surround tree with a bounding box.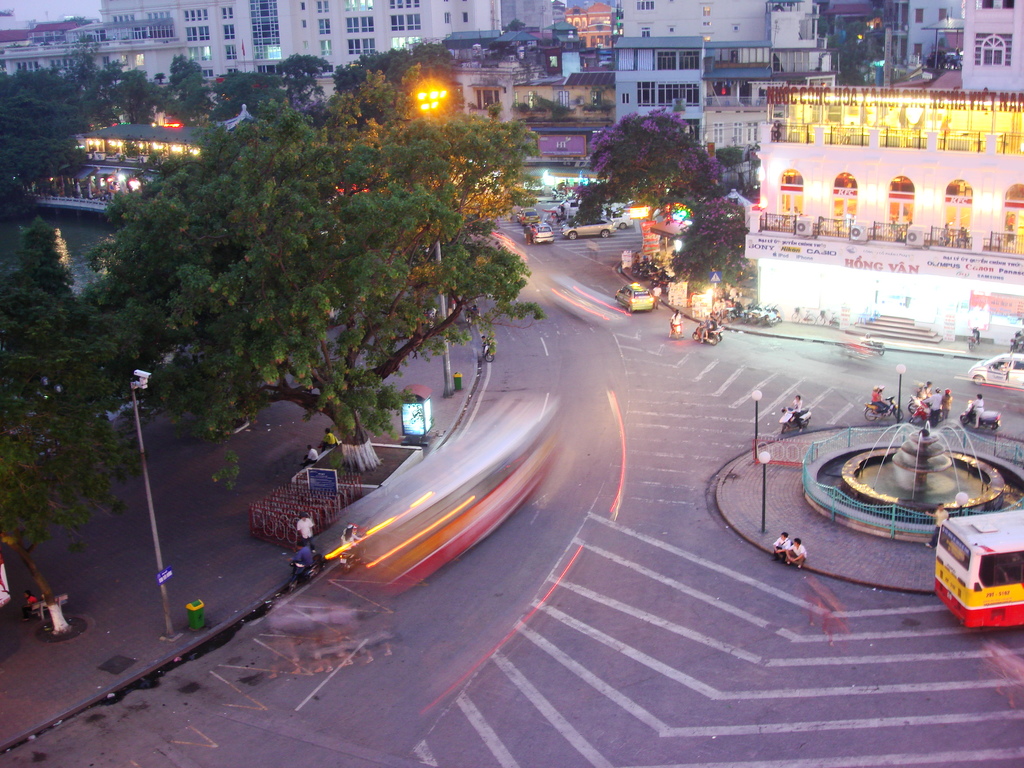
(327, 45, 451, 113).
